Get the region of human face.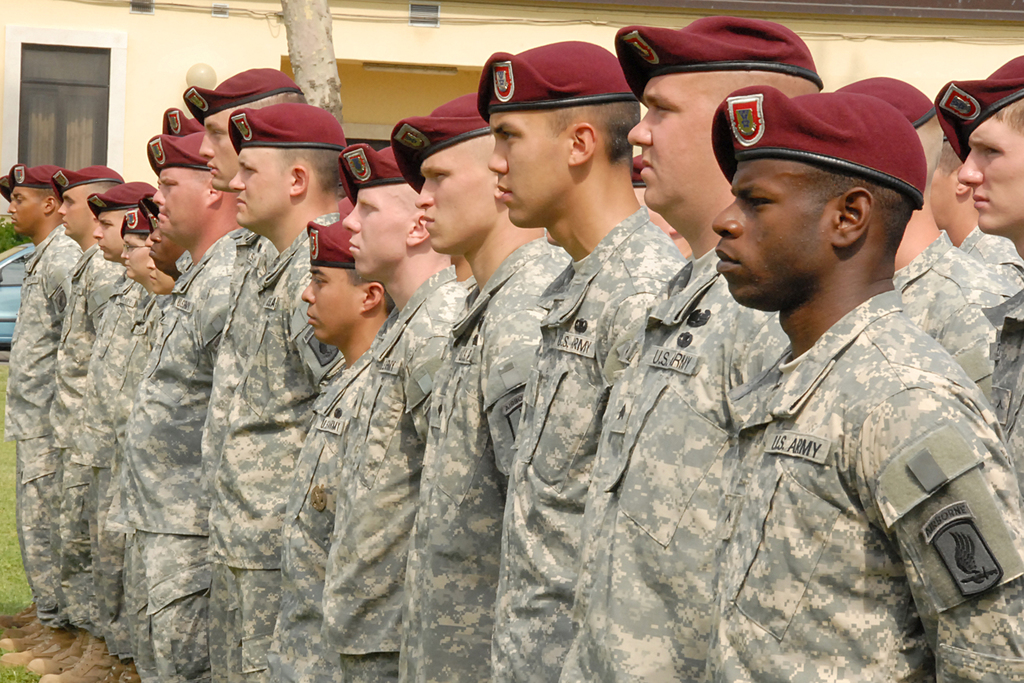
<region>121, 230, 142, 283</region>.
